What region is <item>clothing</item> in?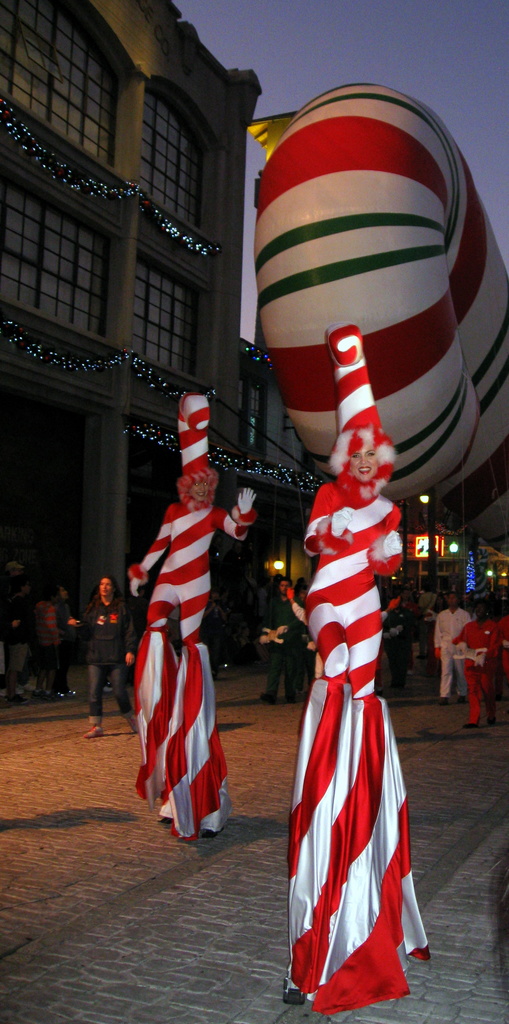
box=[493, 617, 508, 682].
